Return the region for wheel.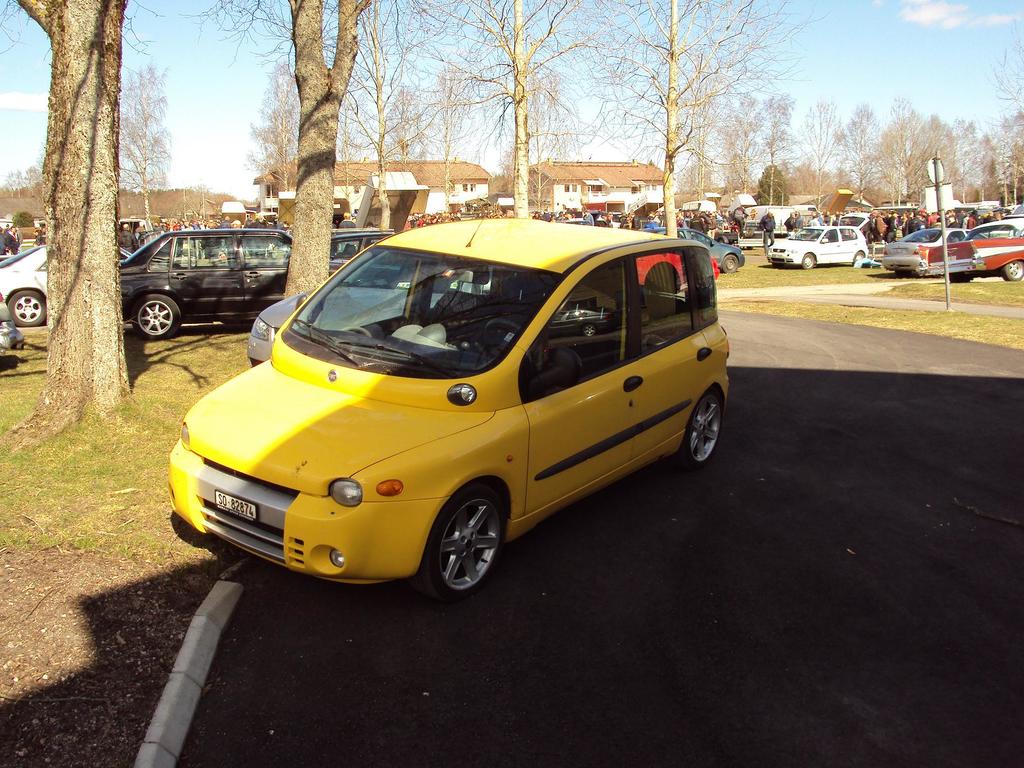
bbox(5, 288, 44, 331).
